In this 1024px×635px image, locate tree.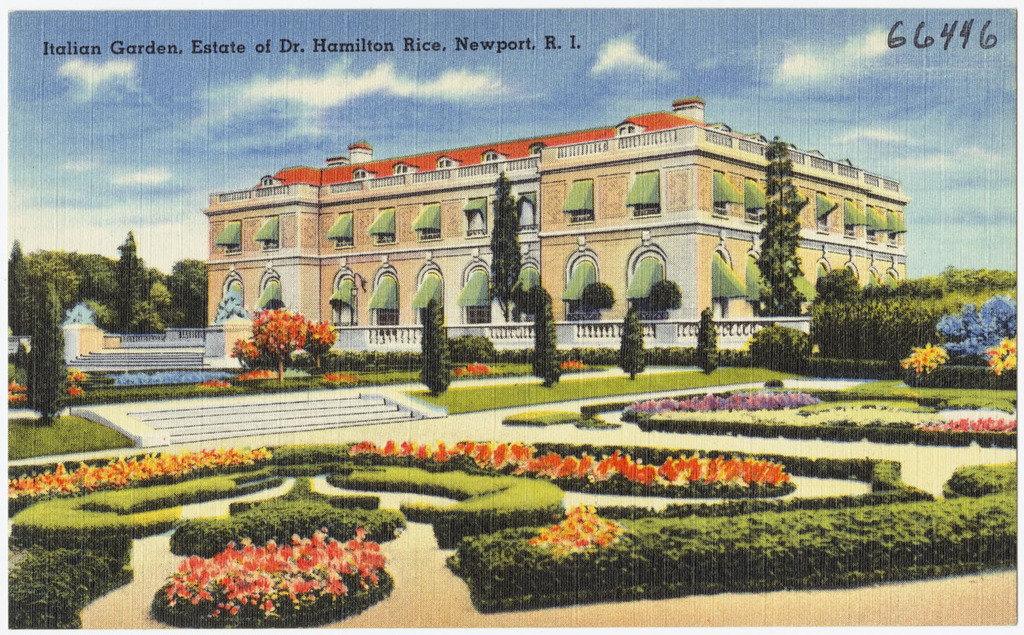
Bounding box: (left=527, top=309, right=562, bottom=388).
